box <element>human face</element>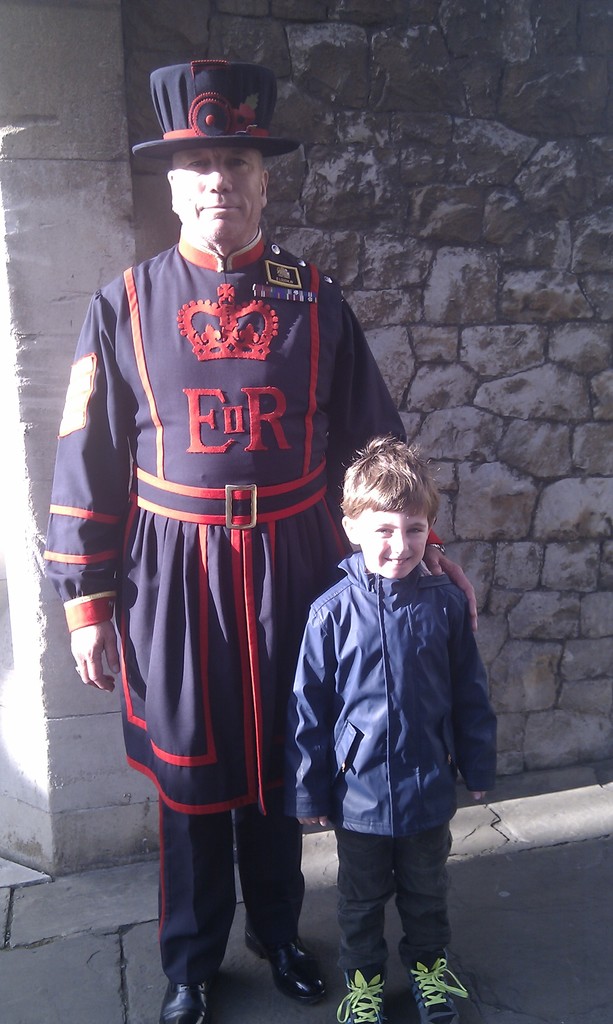
{"left": 363, "top": 511, "right": 430, "bottom": 578}
